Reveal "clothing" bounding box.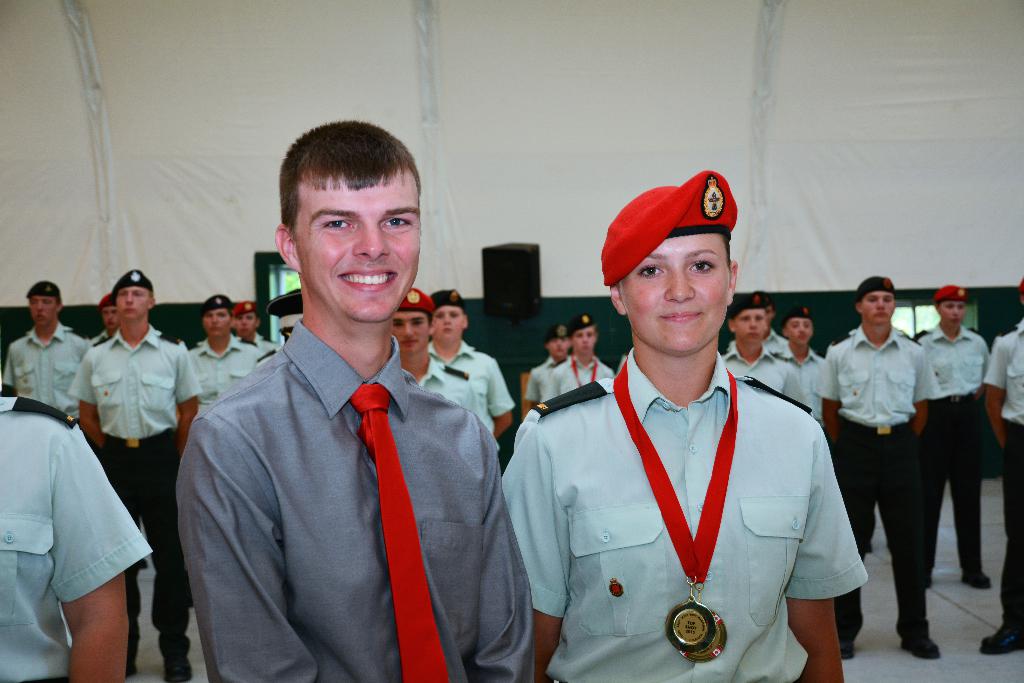
Revealed: x1=716, y1=338, x2=804, y2=411.
